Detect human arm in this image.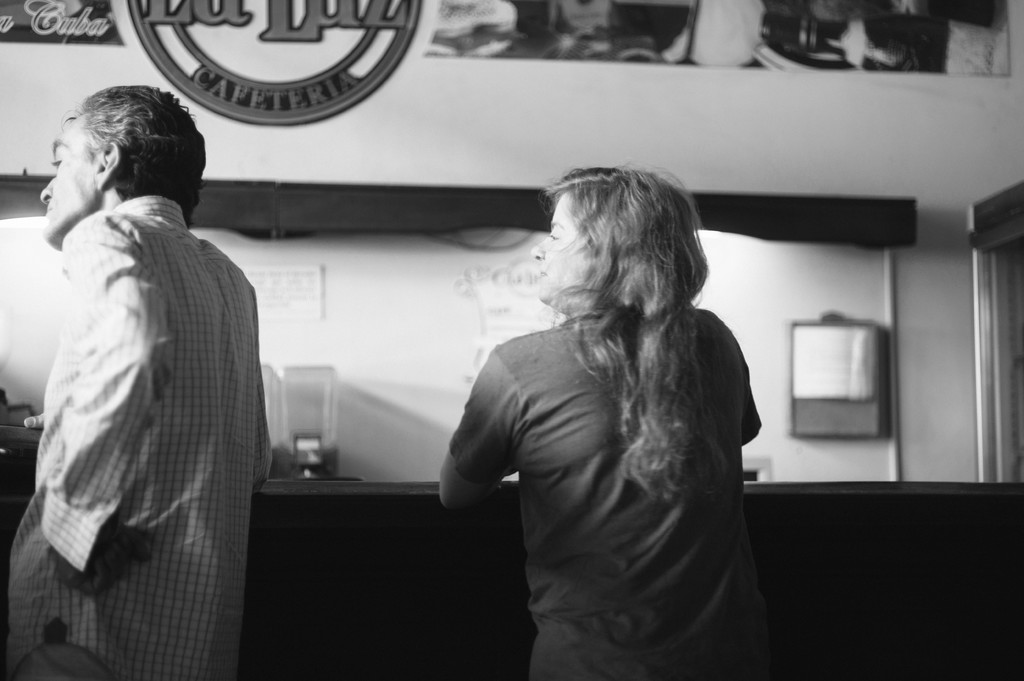
Detection: 419:373:540:541.
